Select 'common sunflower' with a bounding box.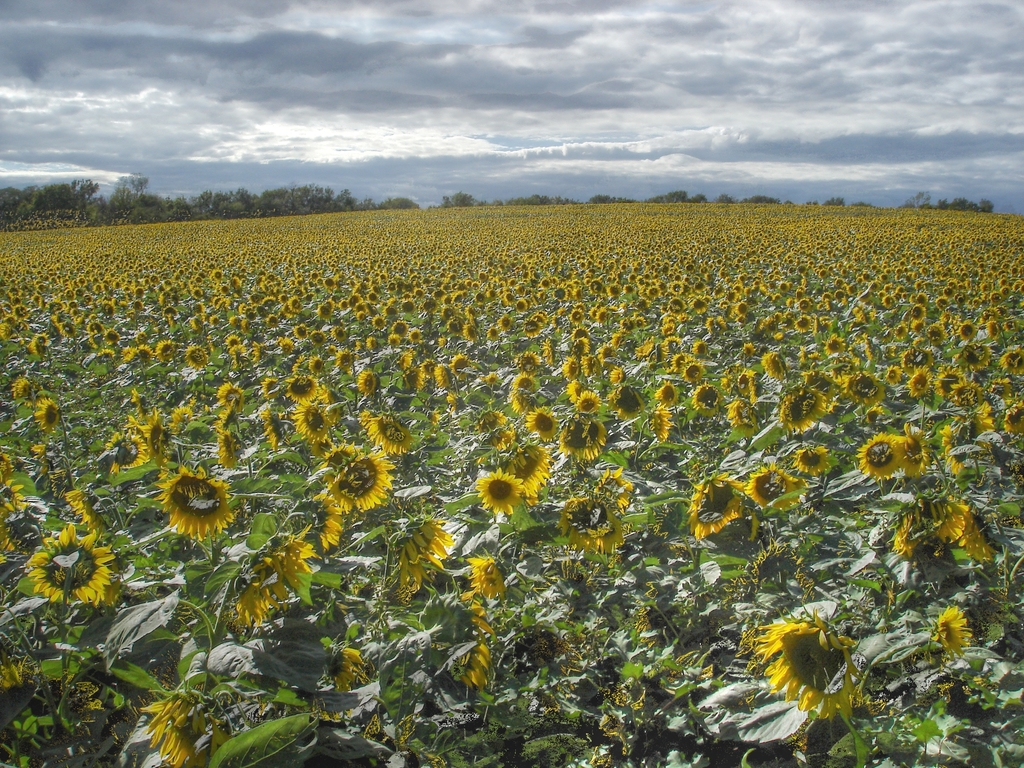
[x1=688, y1=470, x2=745, y2=535].
